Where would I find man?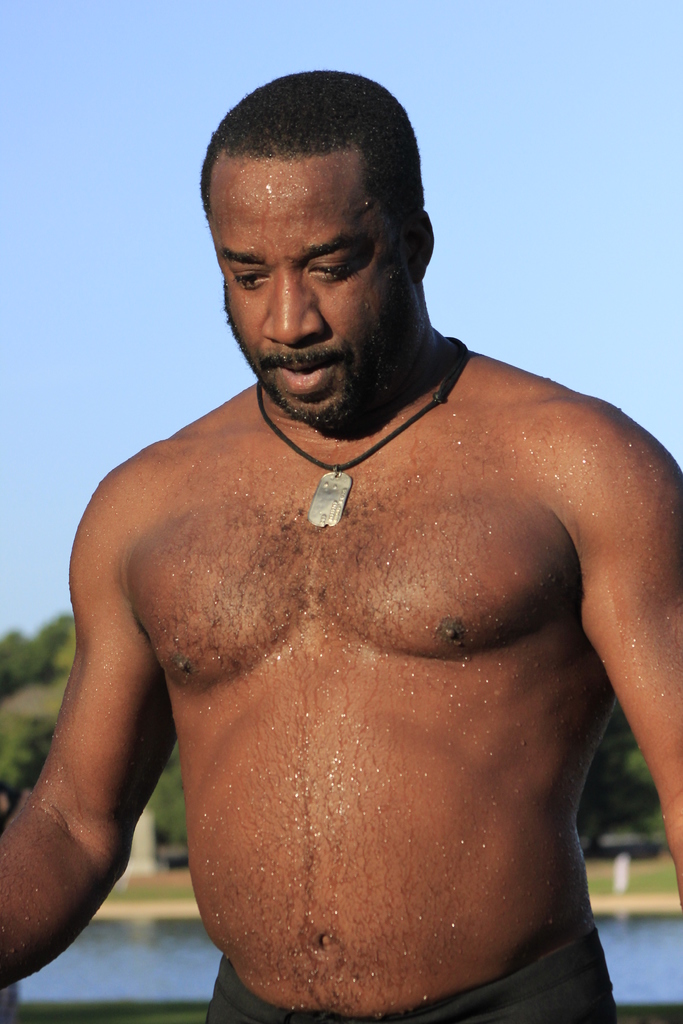
At bbox=(0, 70, 682, 1023).
